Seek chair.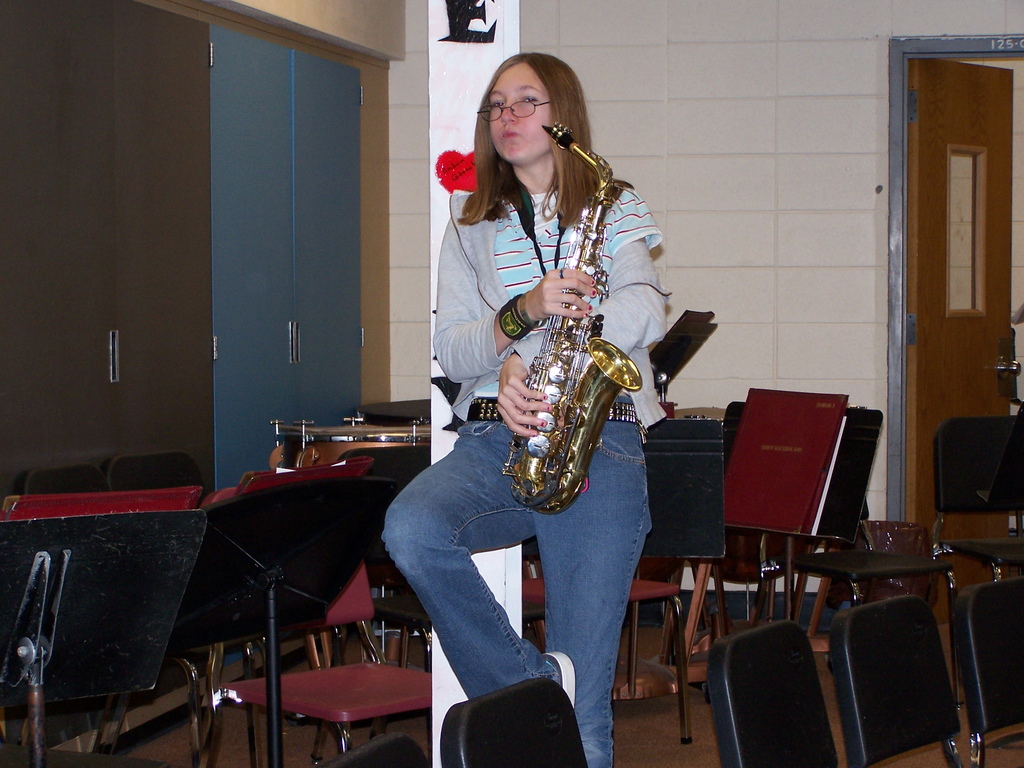
739, 624, 838, 767.
